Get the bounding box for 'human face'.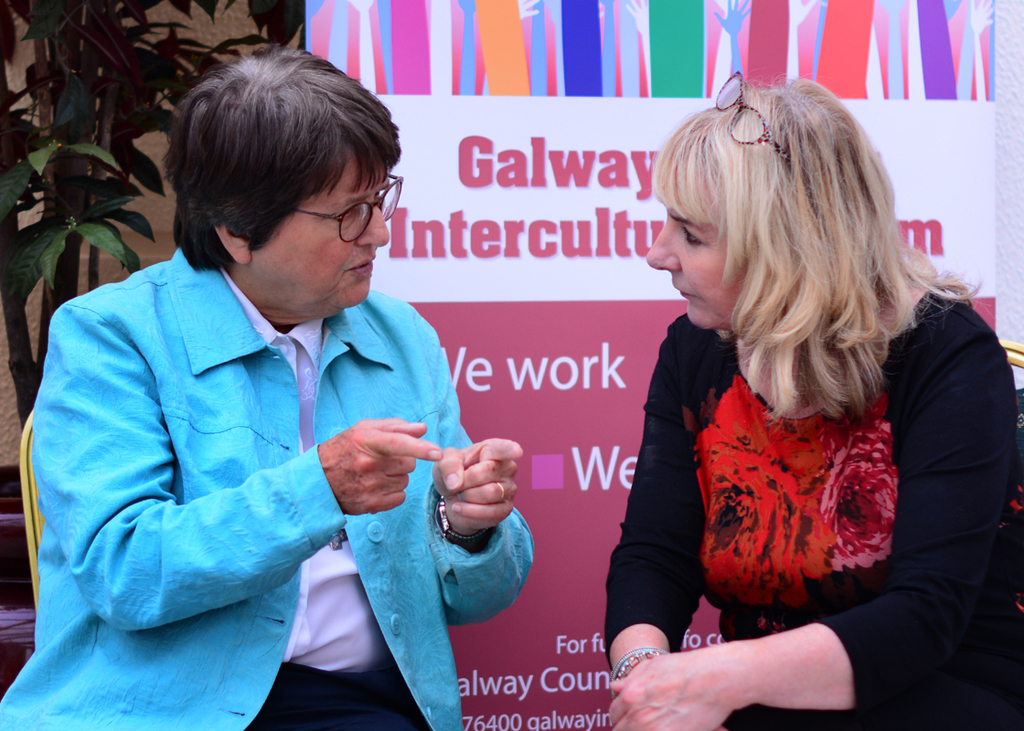
[251, 153, 384, 310].
